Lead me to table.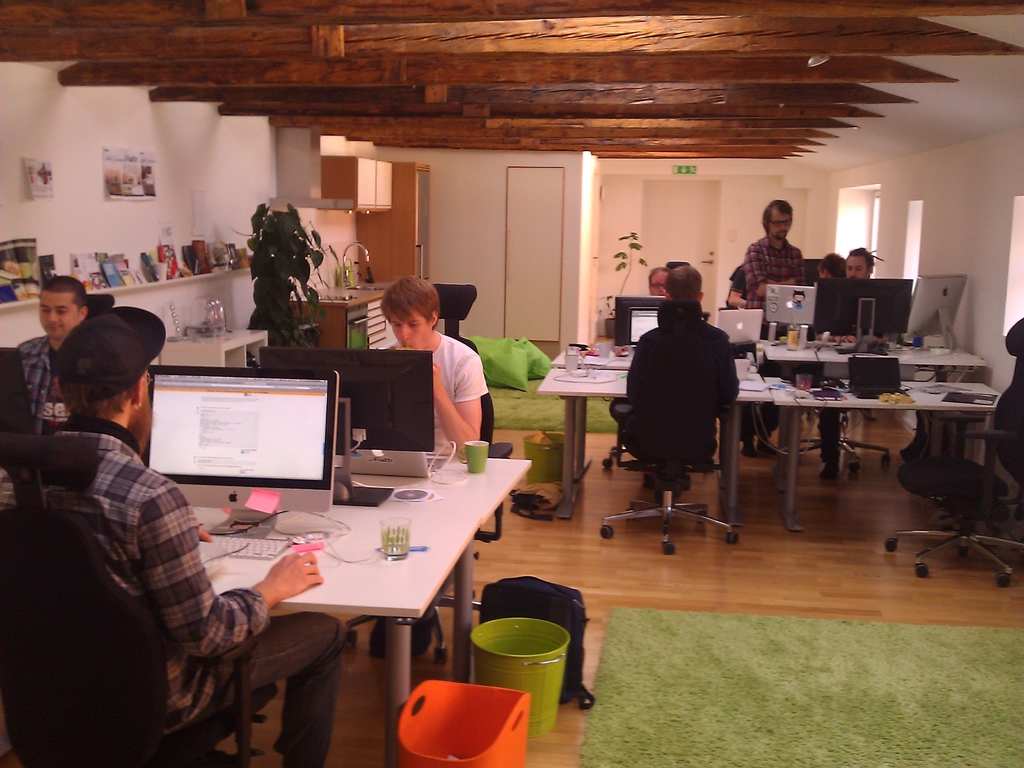
Lead to pyautogui.locateOnScreen(767, 378, 1002, 527).
